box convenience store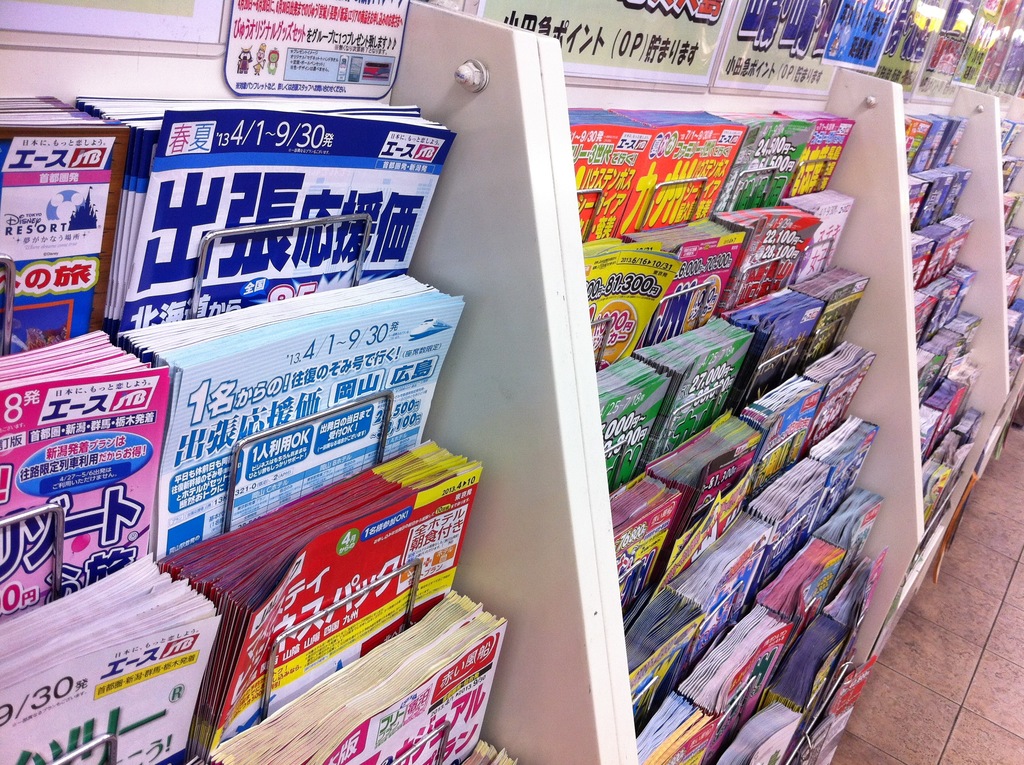
Rect(0, 1, 1023, 764)
